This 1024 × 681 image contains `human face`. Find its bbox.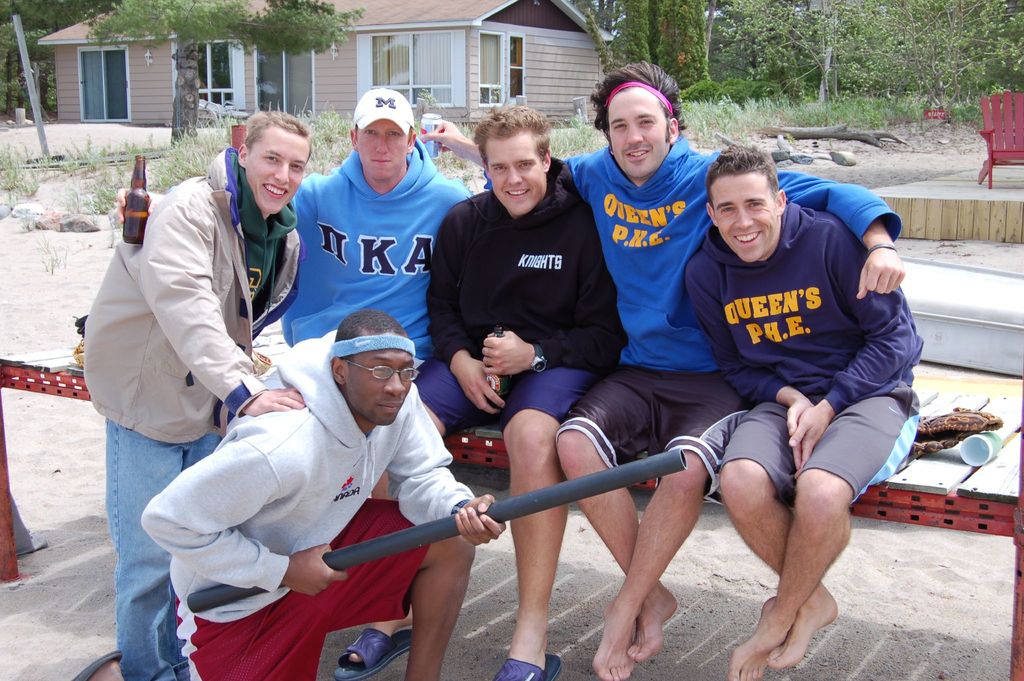
245:130:309:214.
